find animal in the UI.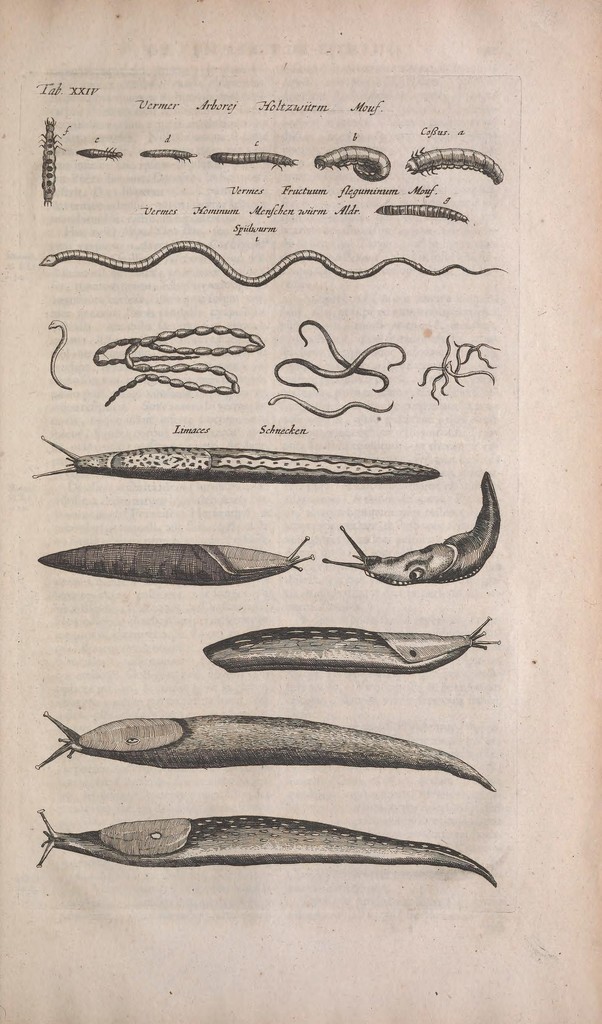
UI element at locate(206, 607, 504, 671).
